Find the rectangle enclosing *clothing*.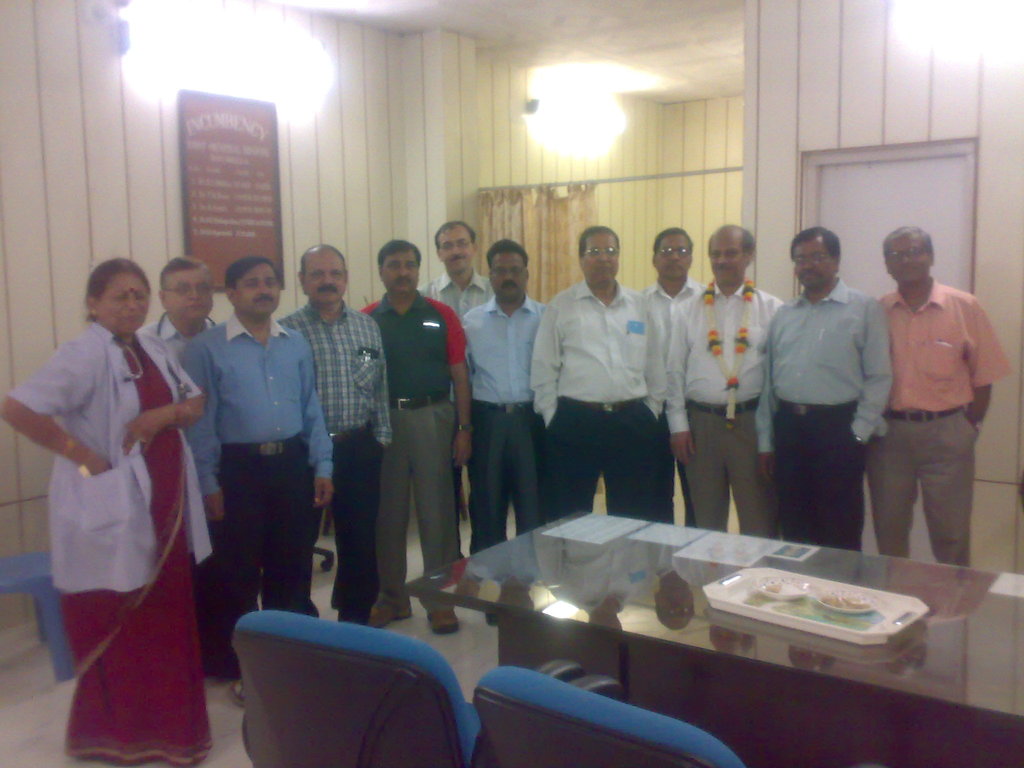
(x1=181, y1=309, x2=335, y2=675).
